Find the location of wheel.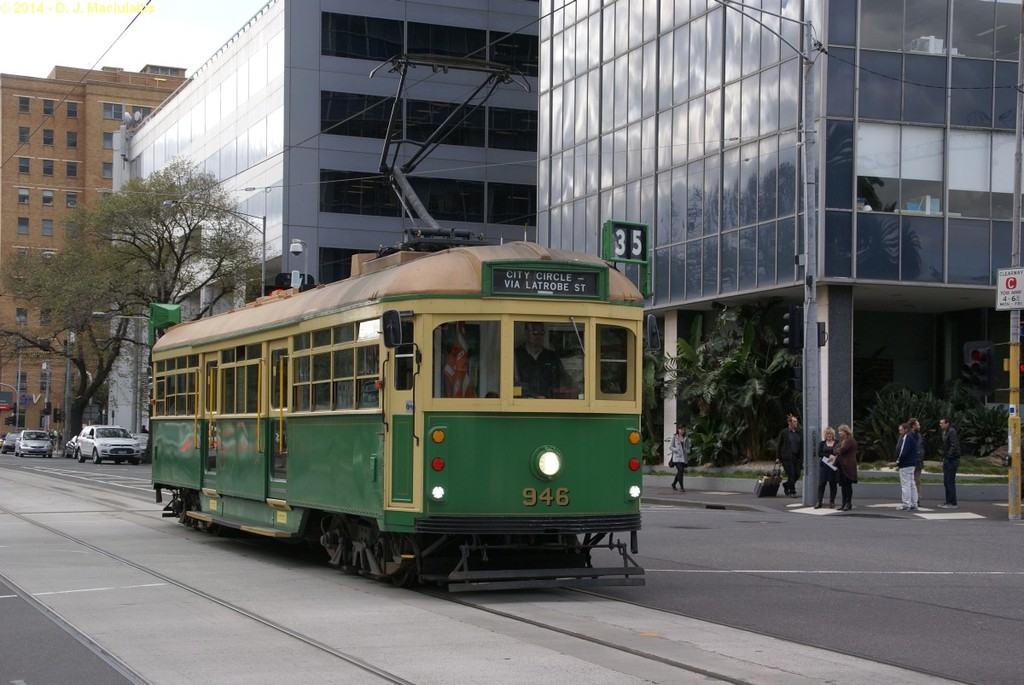
Location: 89, 446, 102, 463.
